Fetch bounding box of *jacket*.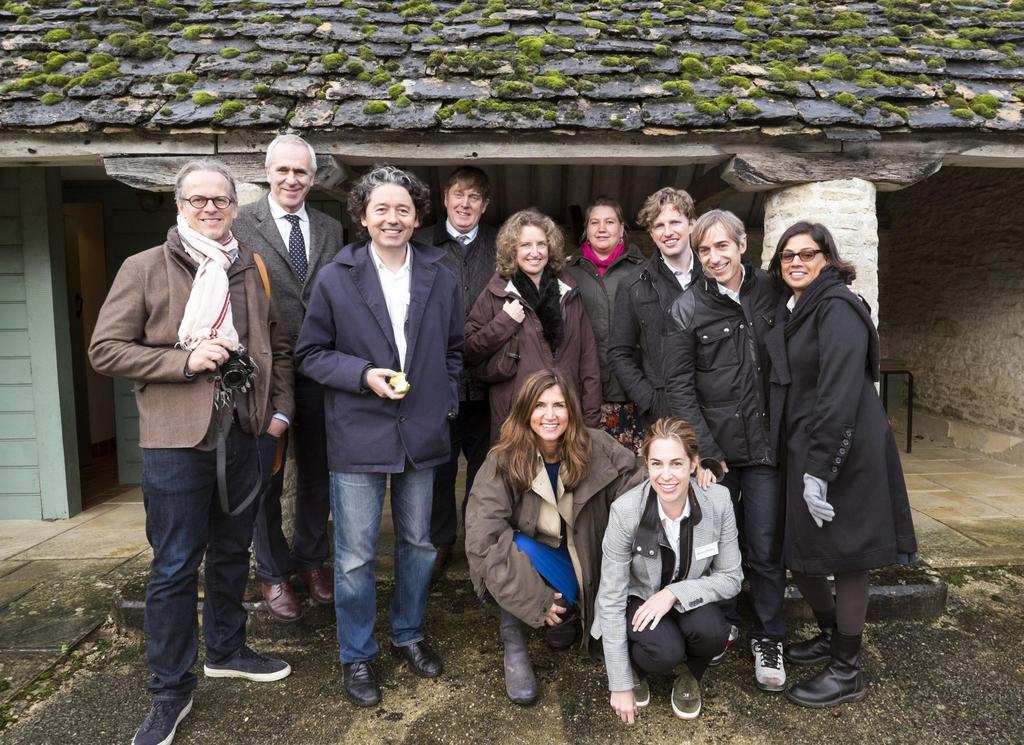
Bbox: 294:241:467:477.
